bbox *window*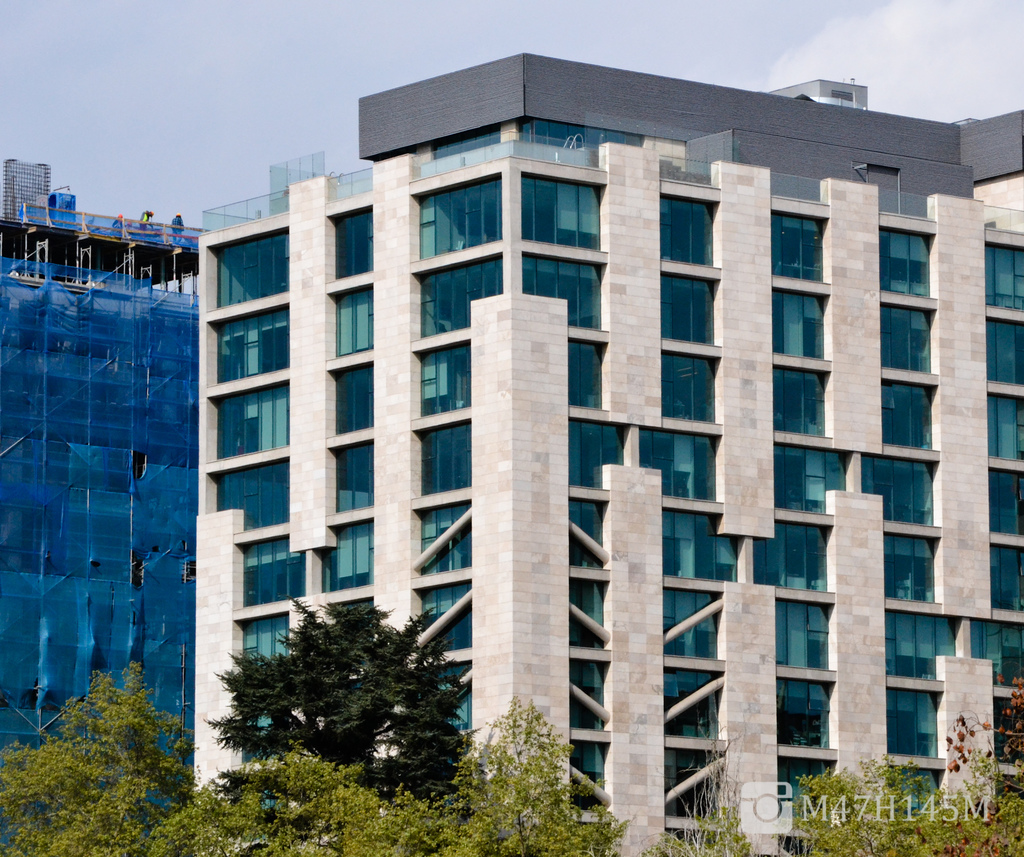
crop(417, 253, 498, 340)
